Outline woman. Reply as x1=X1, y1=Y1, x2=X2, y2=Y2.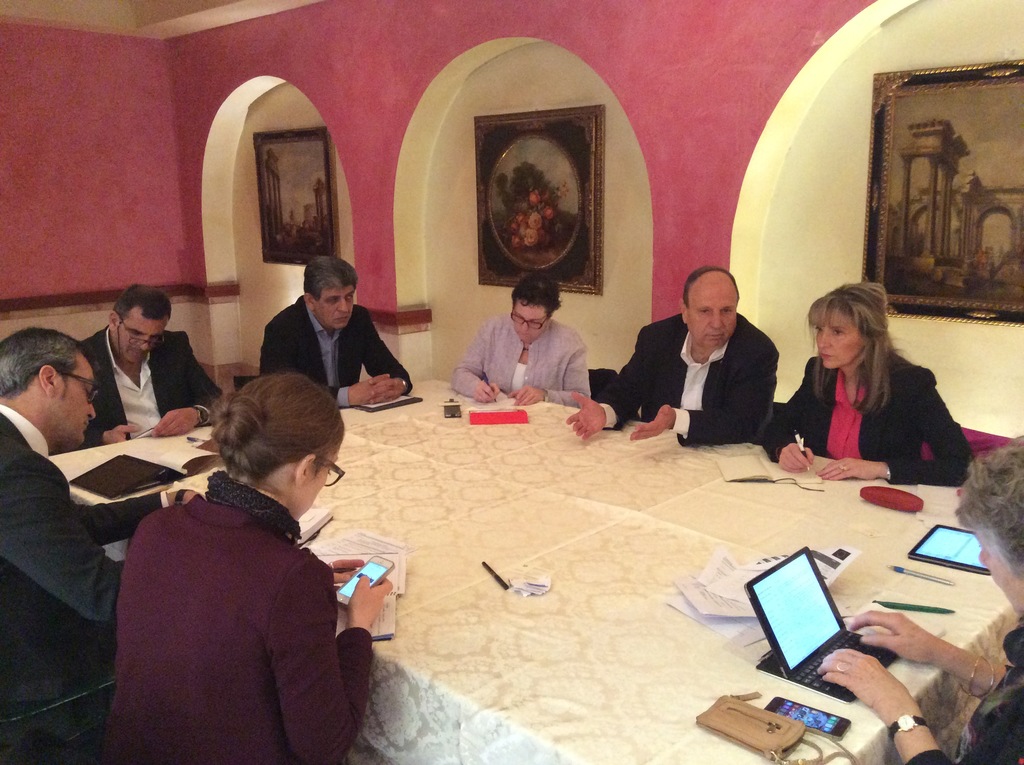
x1=808, y1=429, x2=1023, y2=764.
